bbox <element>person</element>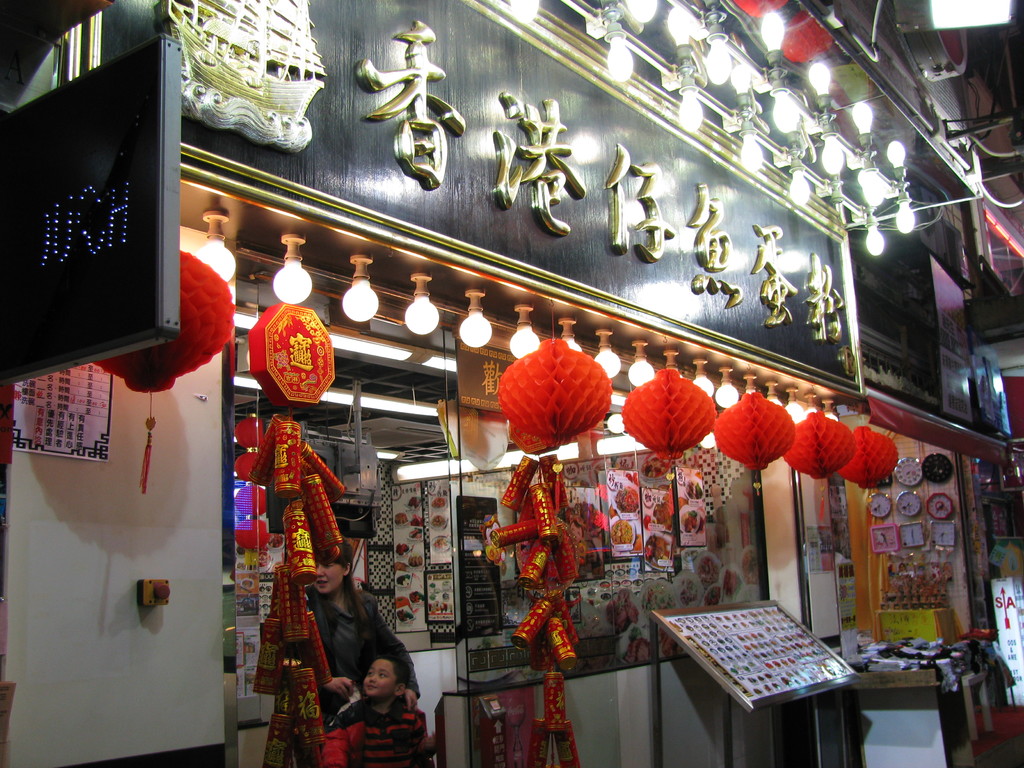
x1=305 y1=536 x2=420 y2=730
